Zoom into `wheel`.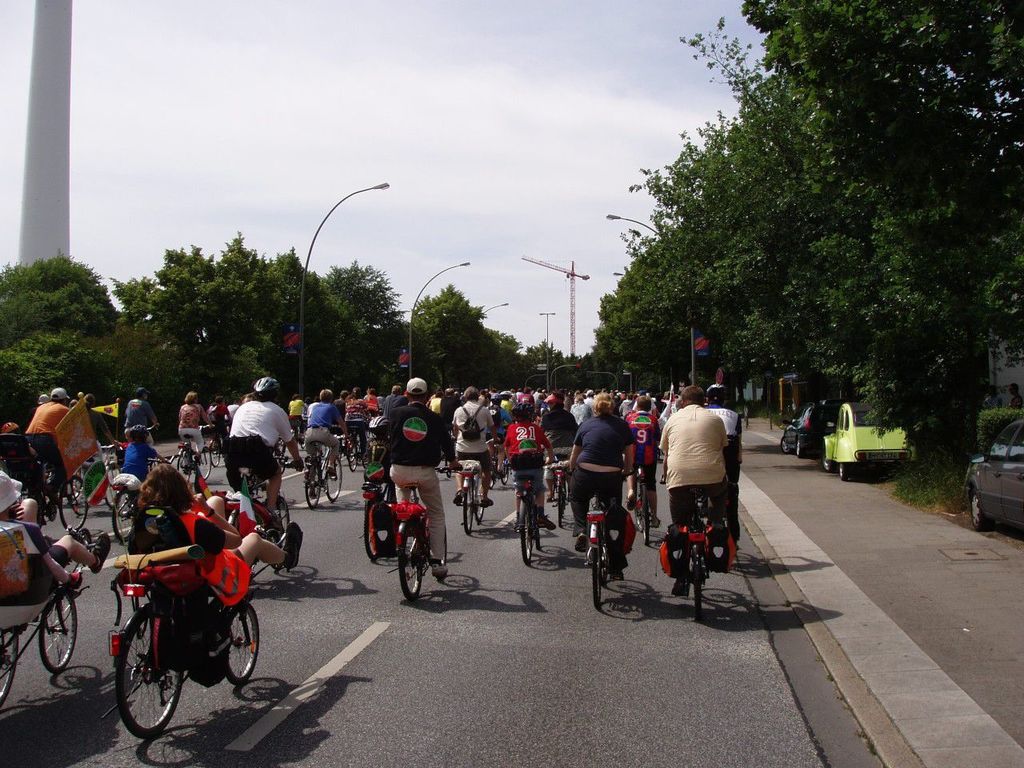
Zoom target: select_region(498, 460, 506, 487).
